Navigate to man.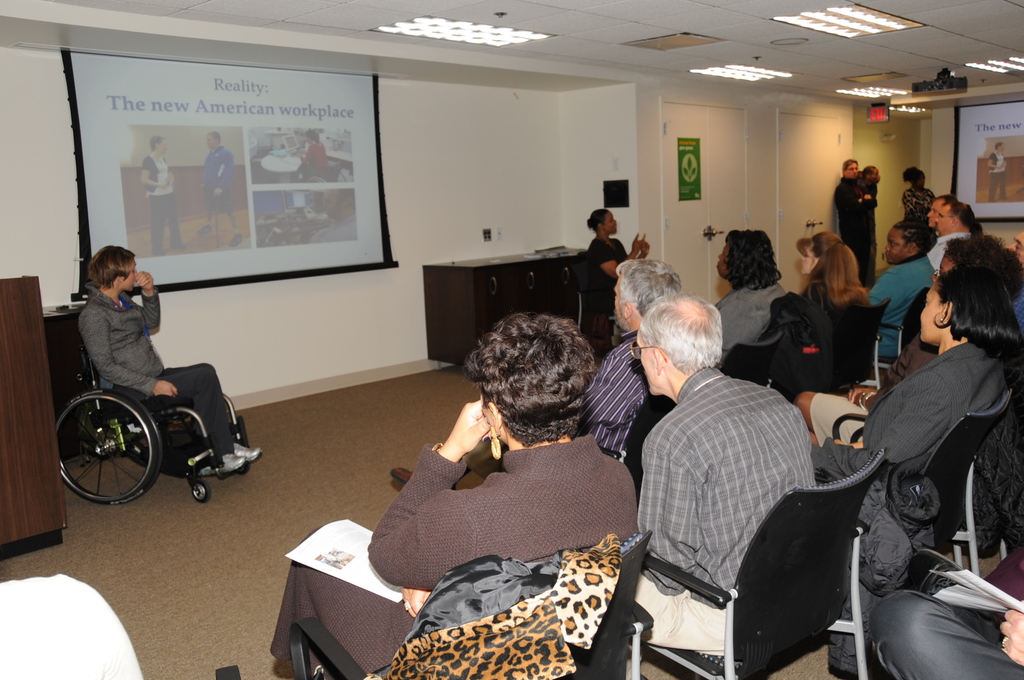
Navigation target: x1=924 y1=191 x2=954 y2=232.
